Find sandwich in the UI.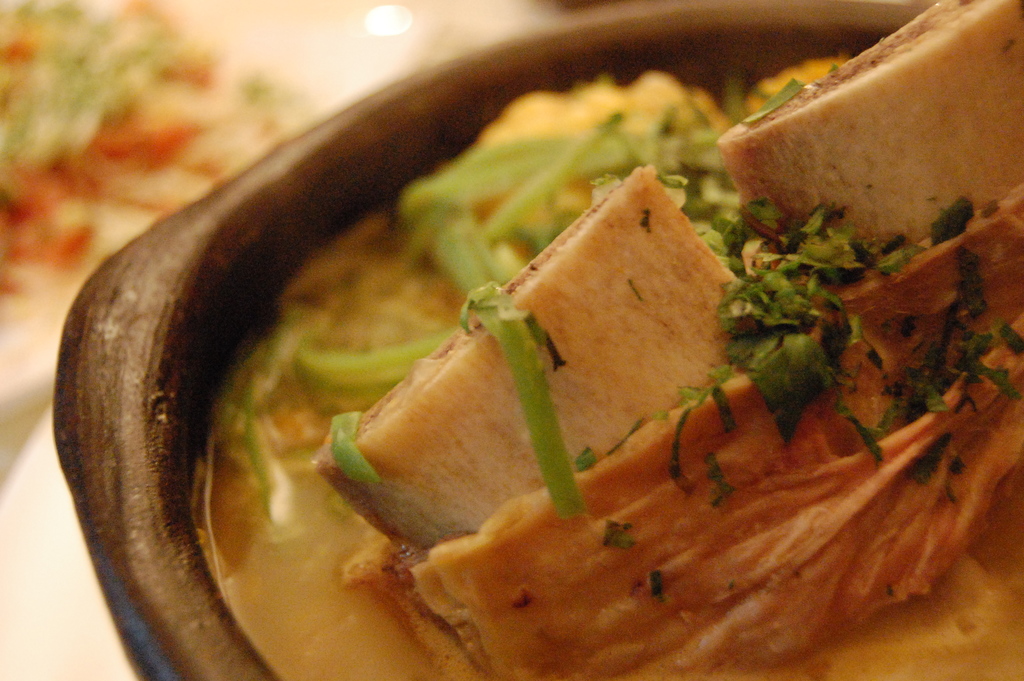
UI element at left=314, top=0, right=1023, bottom=680.
